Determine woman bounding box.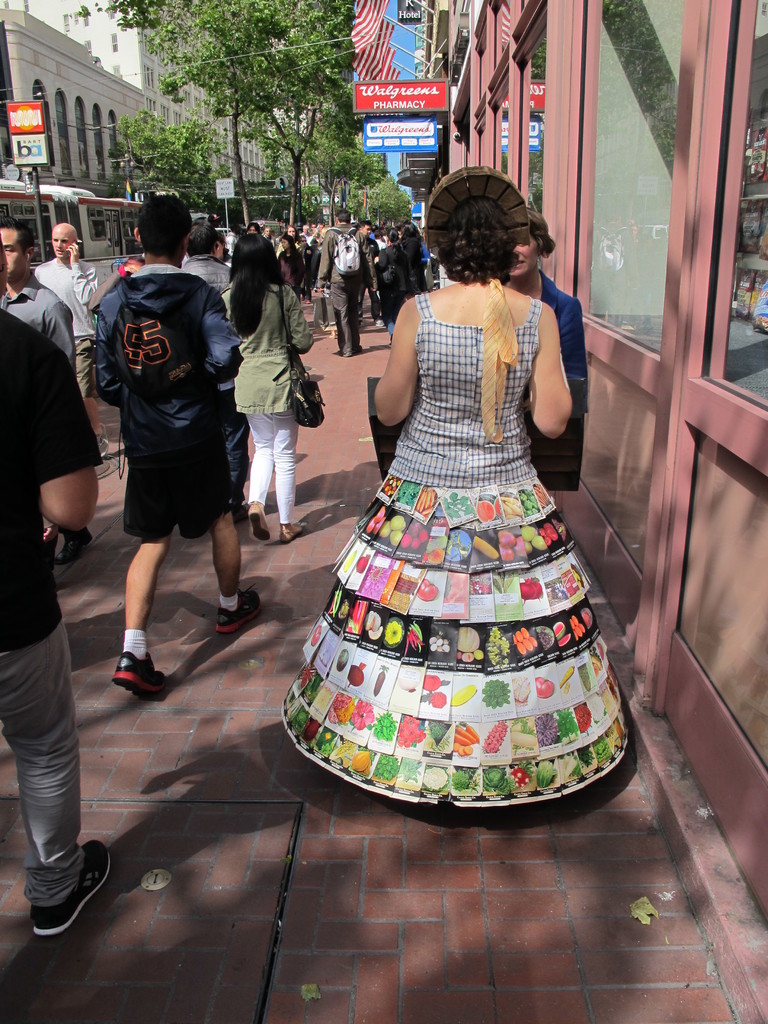
Determined: 506/209/589/380.
